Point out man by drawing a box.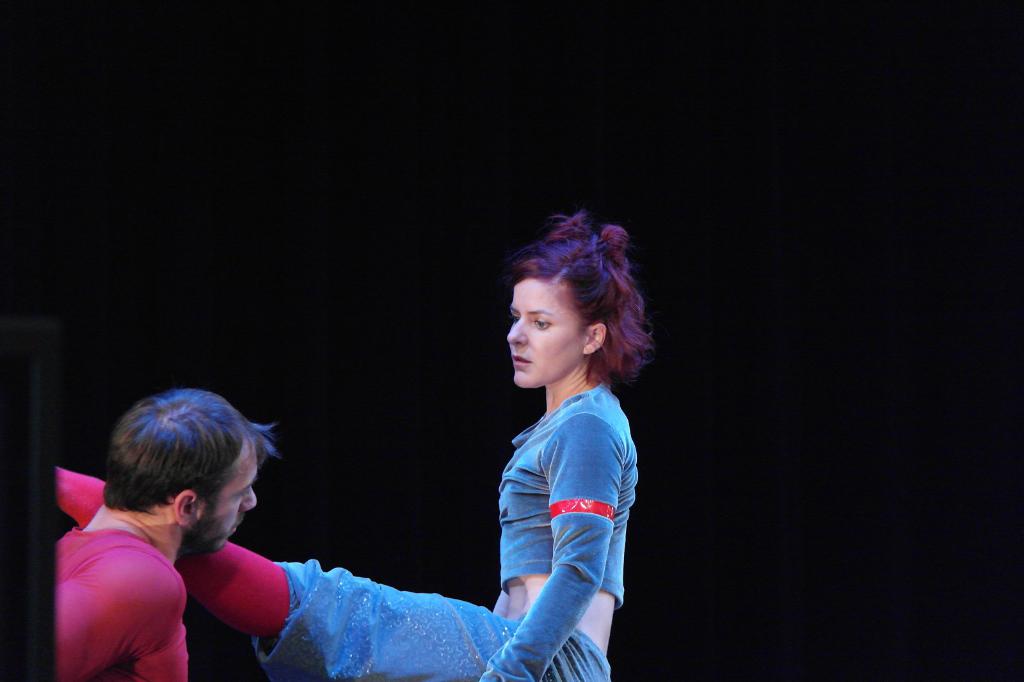
<region>46, 386, 279, 681</region>.
